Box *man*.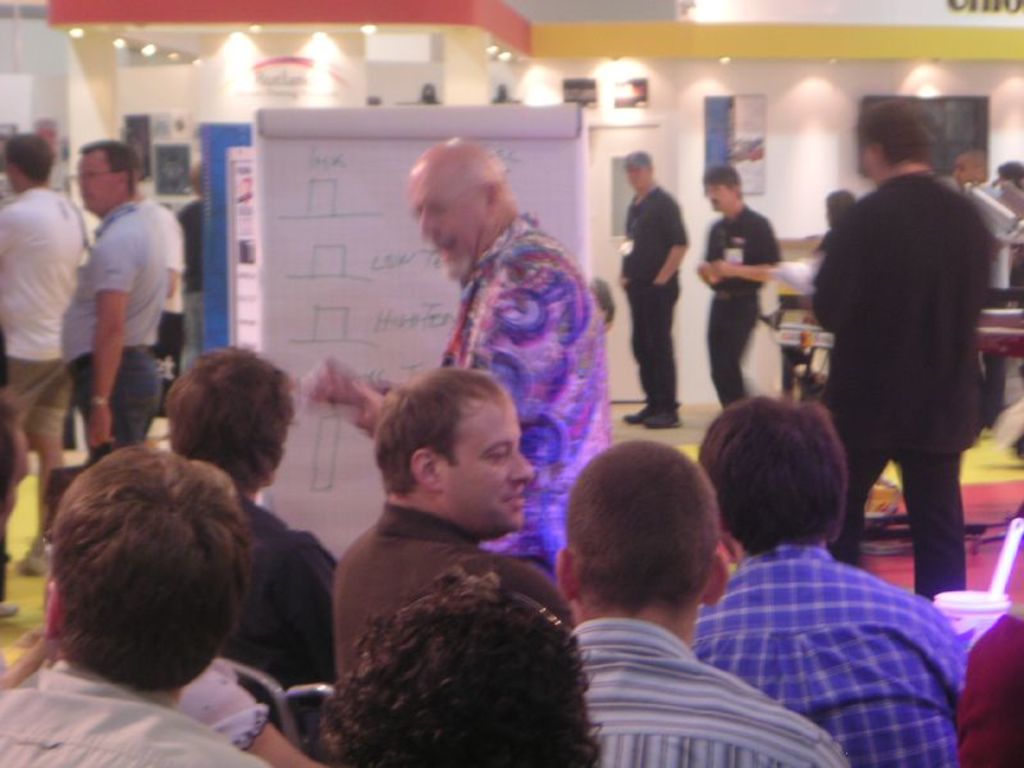
box(332, 367, 579, 672).
